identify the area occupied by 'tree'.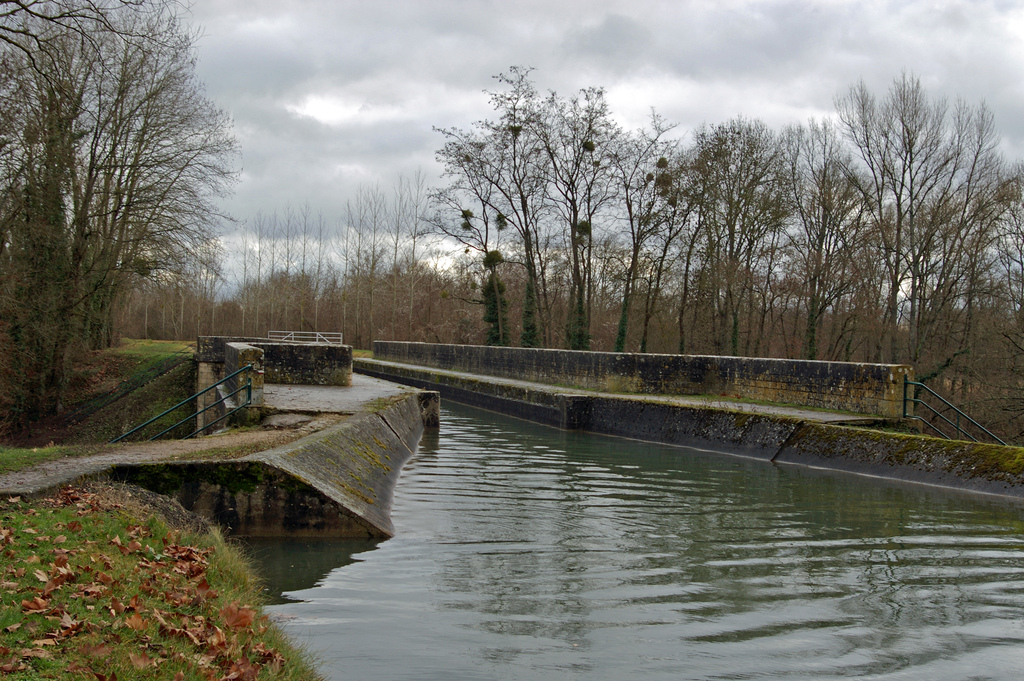
Area: Rect(409, 132, 522, 359).
